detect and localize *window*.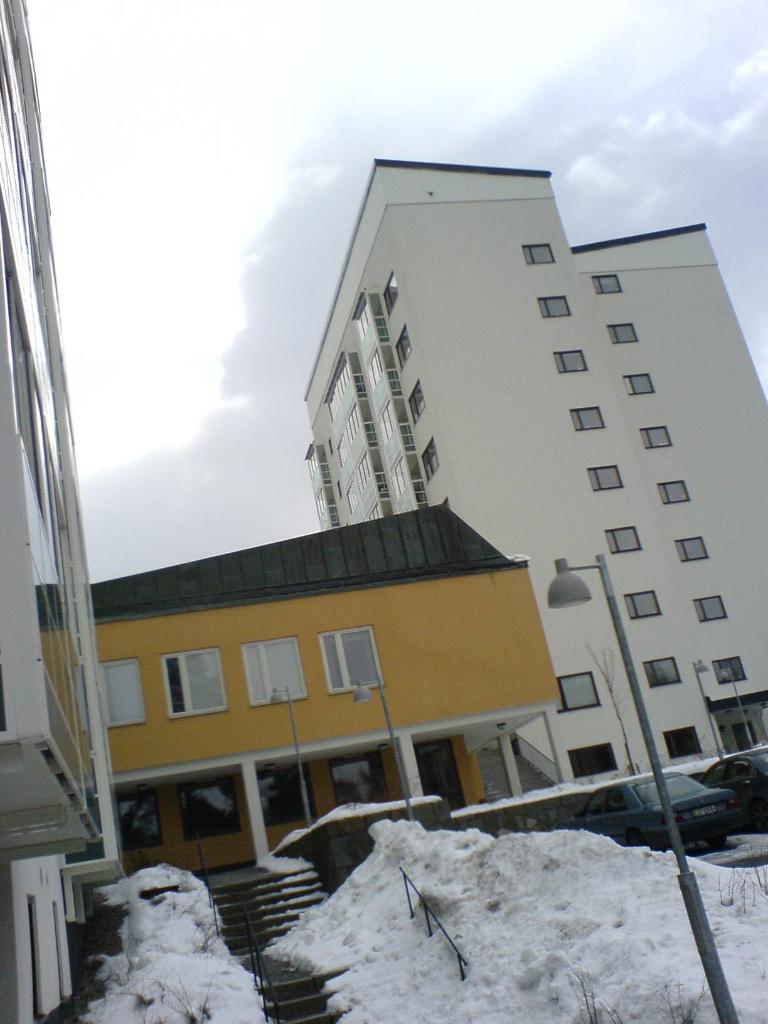
Localized at bbox(536, 294, 576, 323).
